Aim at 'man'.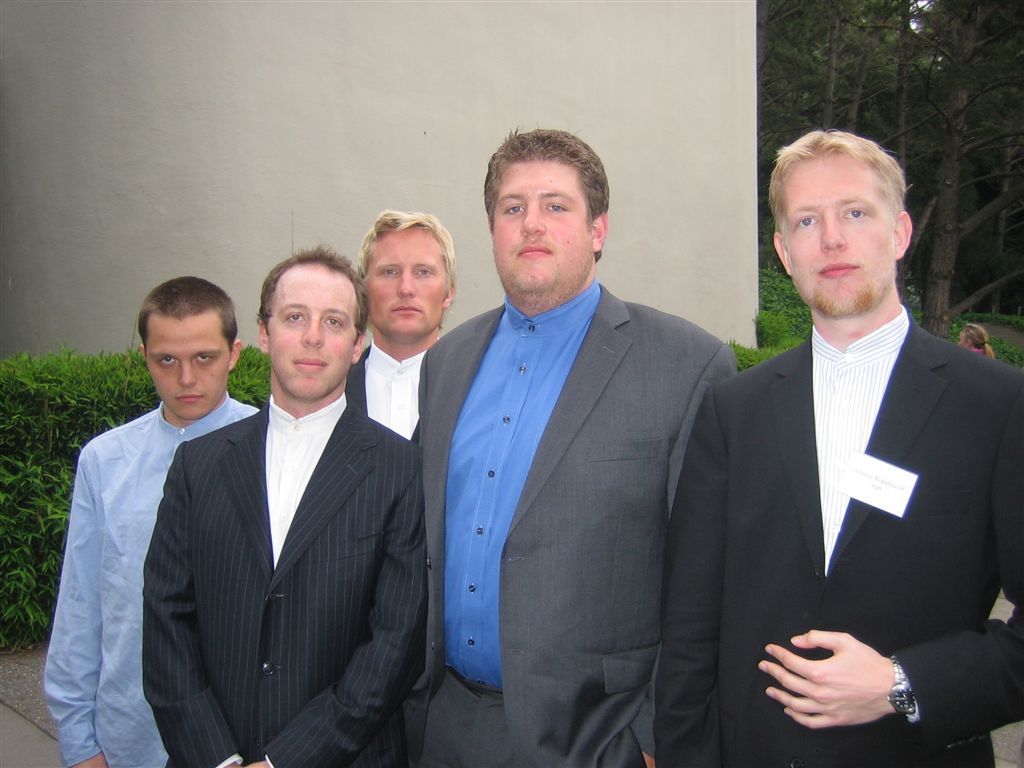
Aimed at BBox(44, 273, 261, 767).
